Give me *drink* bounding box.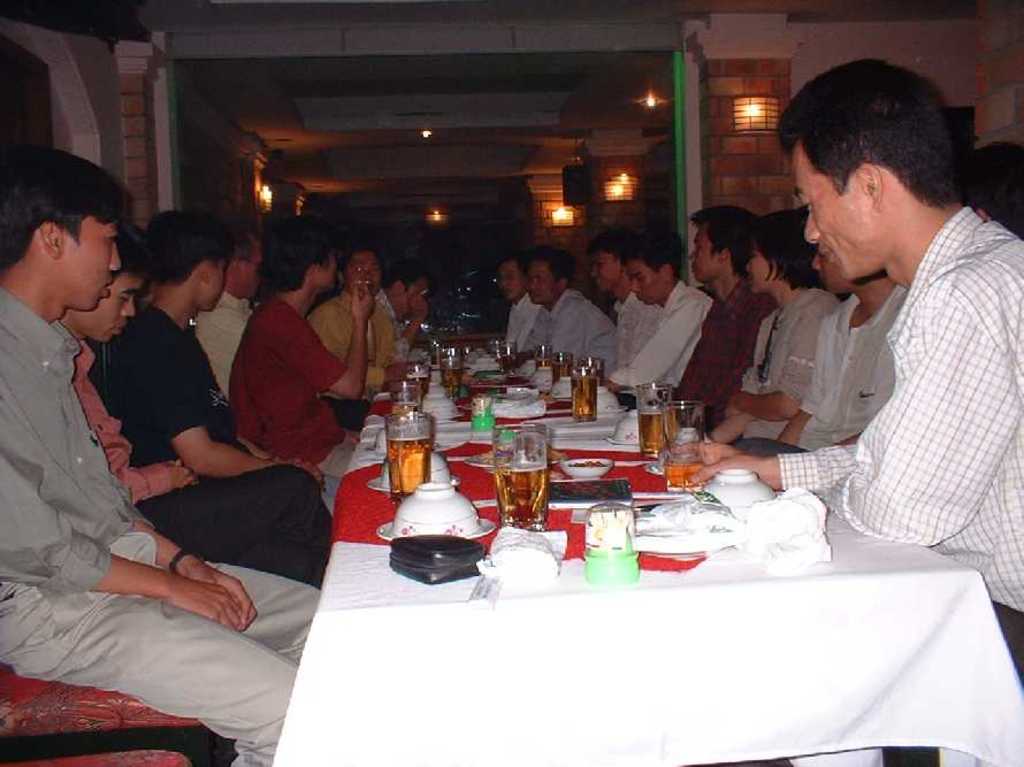
497 415 555 531.
